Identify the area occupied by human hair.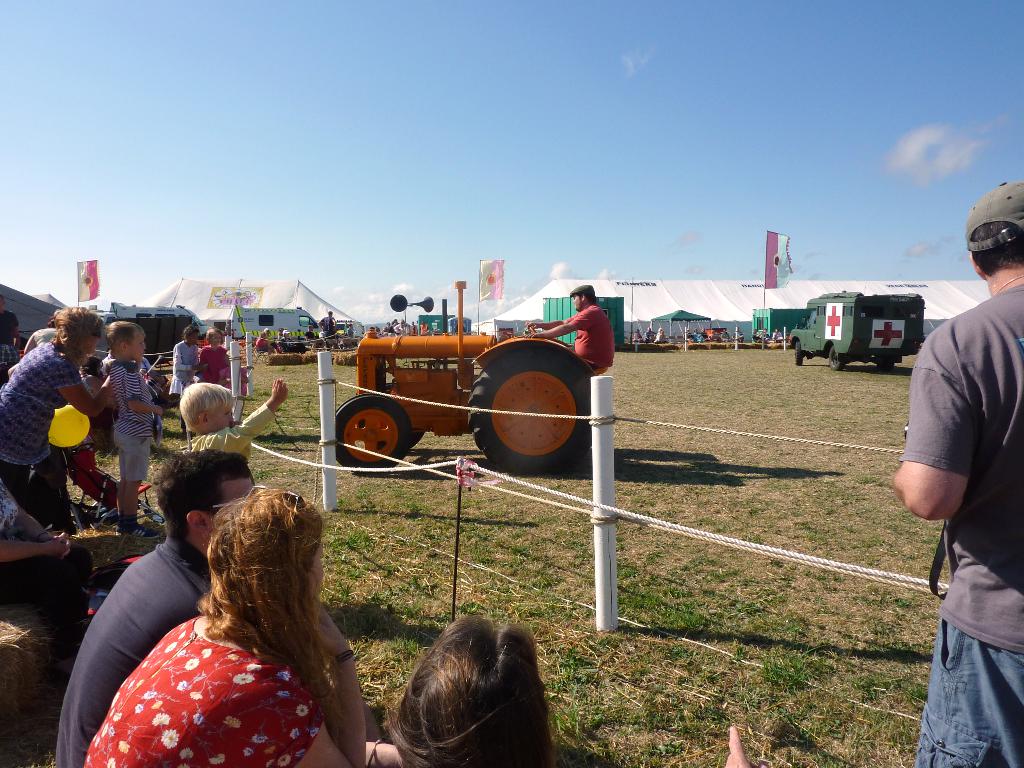
Area: Rect(260, 330, 266, 337).
